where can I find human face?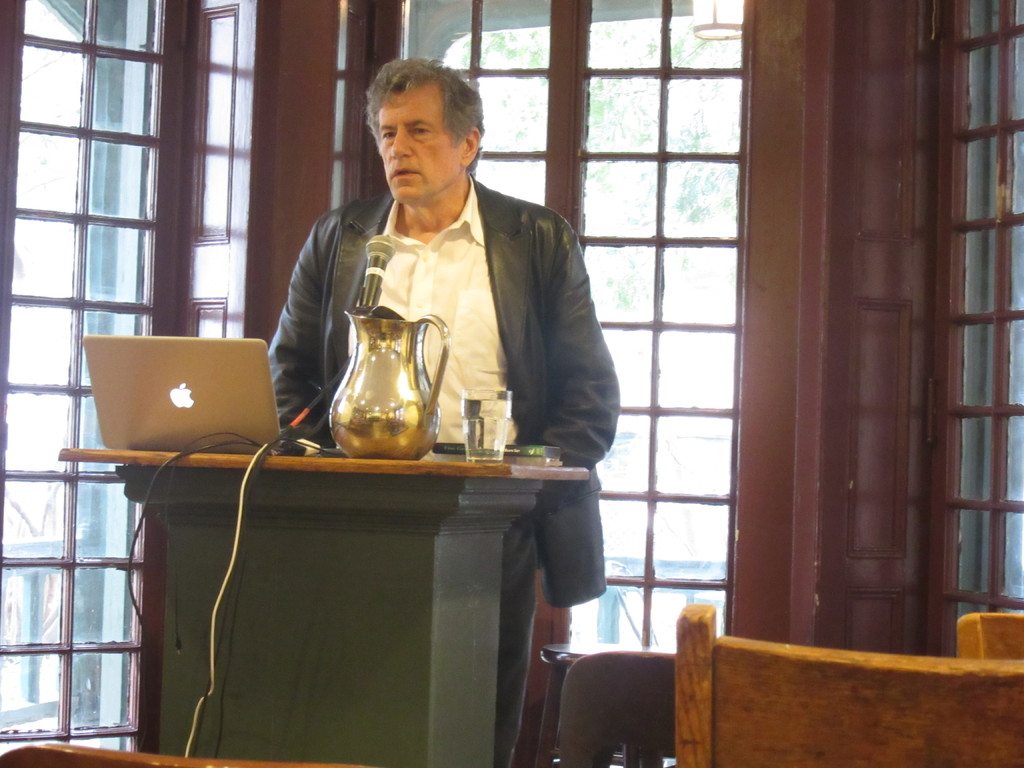
You can find it at <box>376,81,461,205</box>.
